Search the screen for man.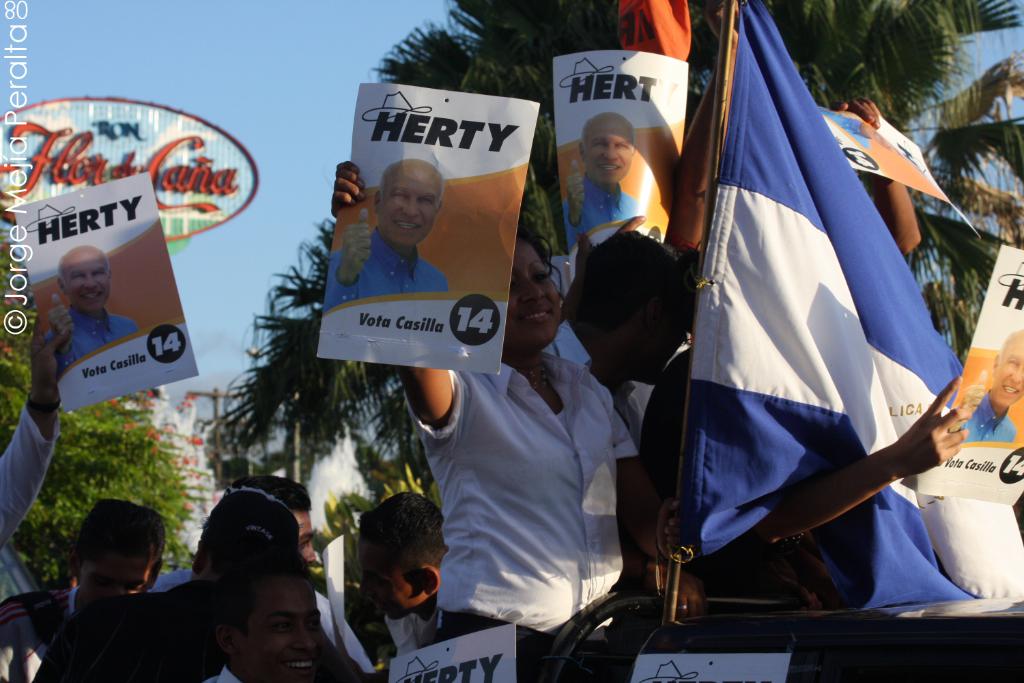
Found at {"x1": 557, "y1": 107, "x2": 645, "y2": 245}.
